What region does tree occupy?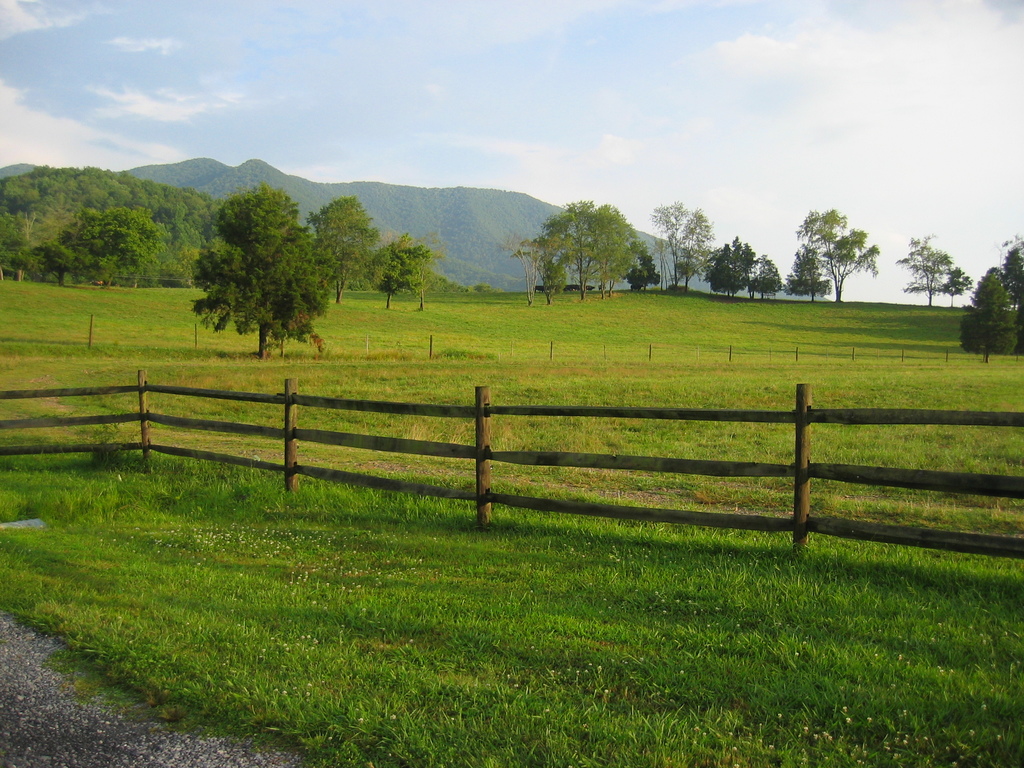
box(627, 255, 662, 291).
